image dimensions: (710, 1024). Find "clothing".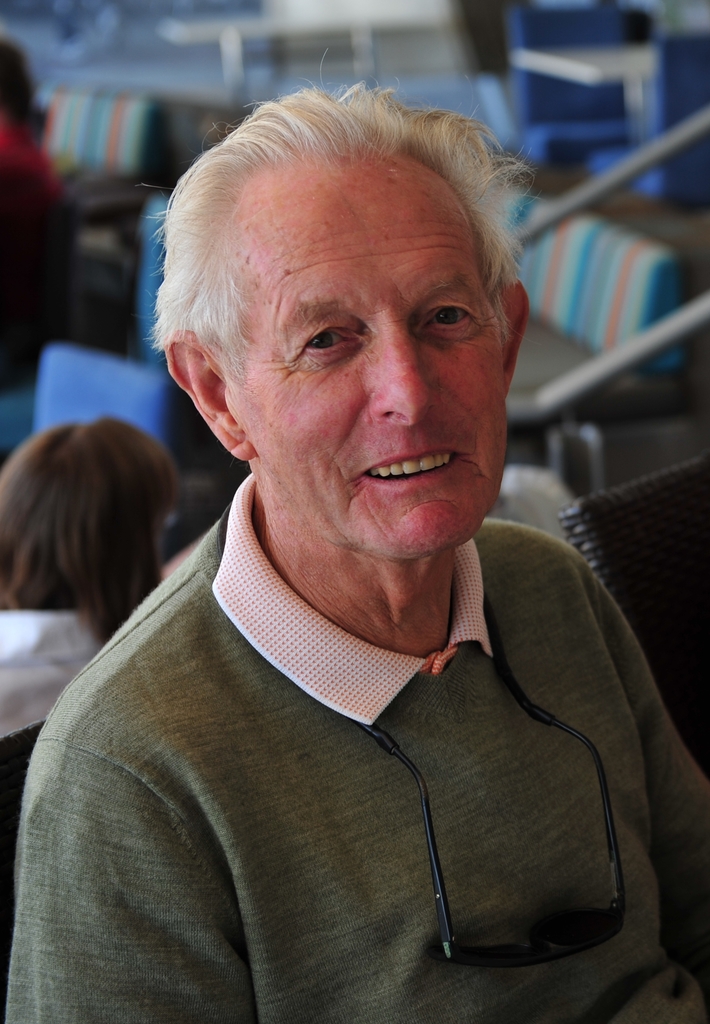
{"x1": 113, "y1": 527, "x2": 660, "y2": 981}.
